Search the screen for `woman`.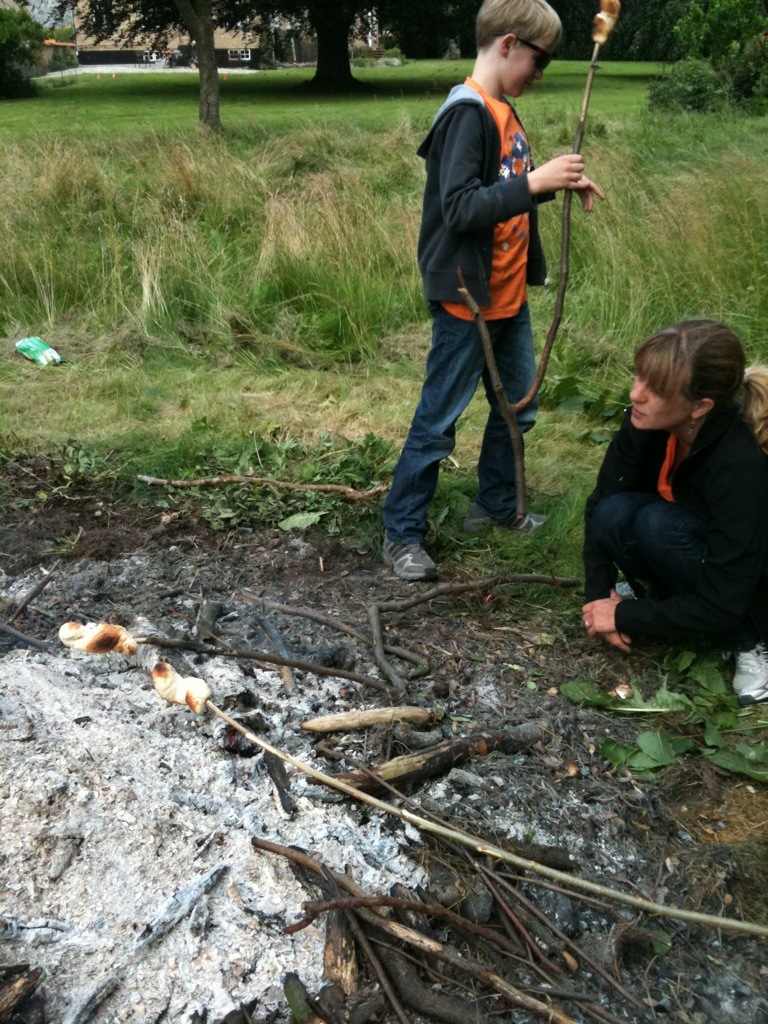
Found at box=[579, 296, 766, 680].
